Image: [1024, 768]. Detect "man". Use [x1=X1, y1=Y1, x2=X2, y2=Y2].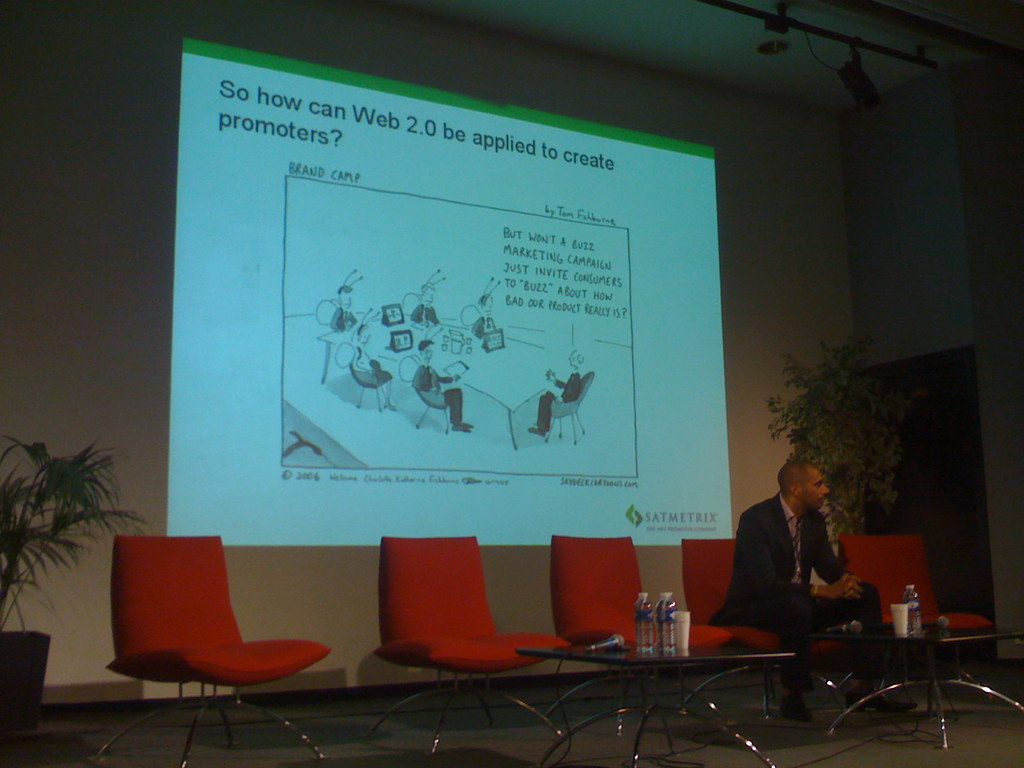
[x1=716, y1=448, x2=865, y2=662].
